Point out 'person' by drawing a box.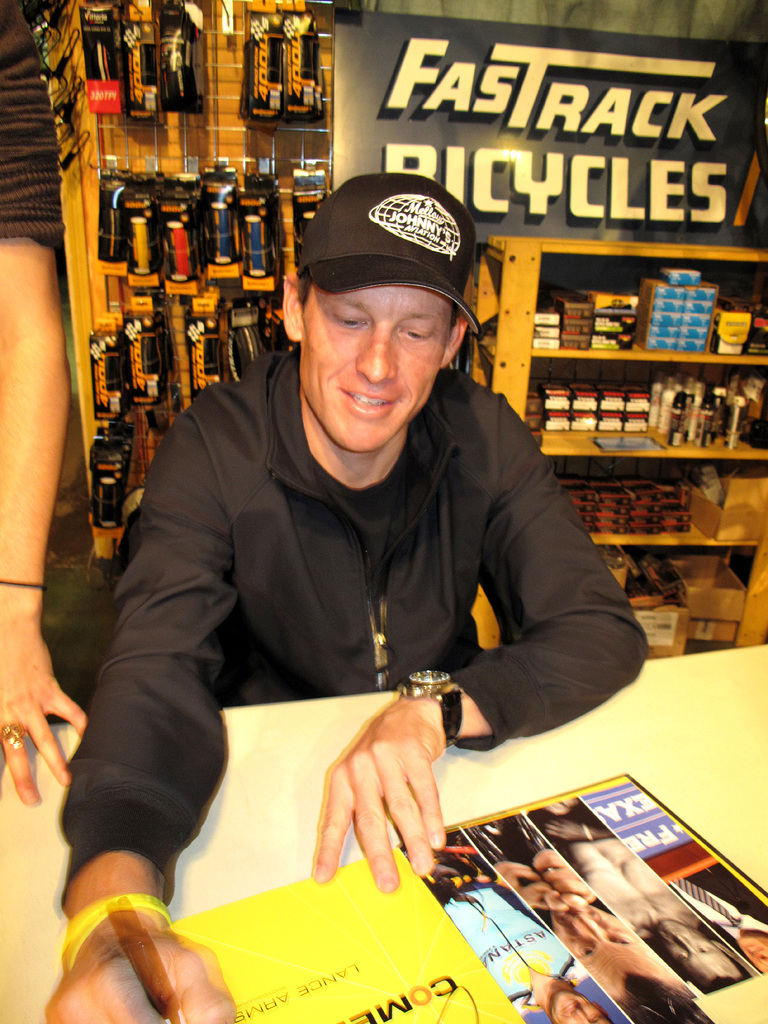
detection(669, 862, 767, 974).
